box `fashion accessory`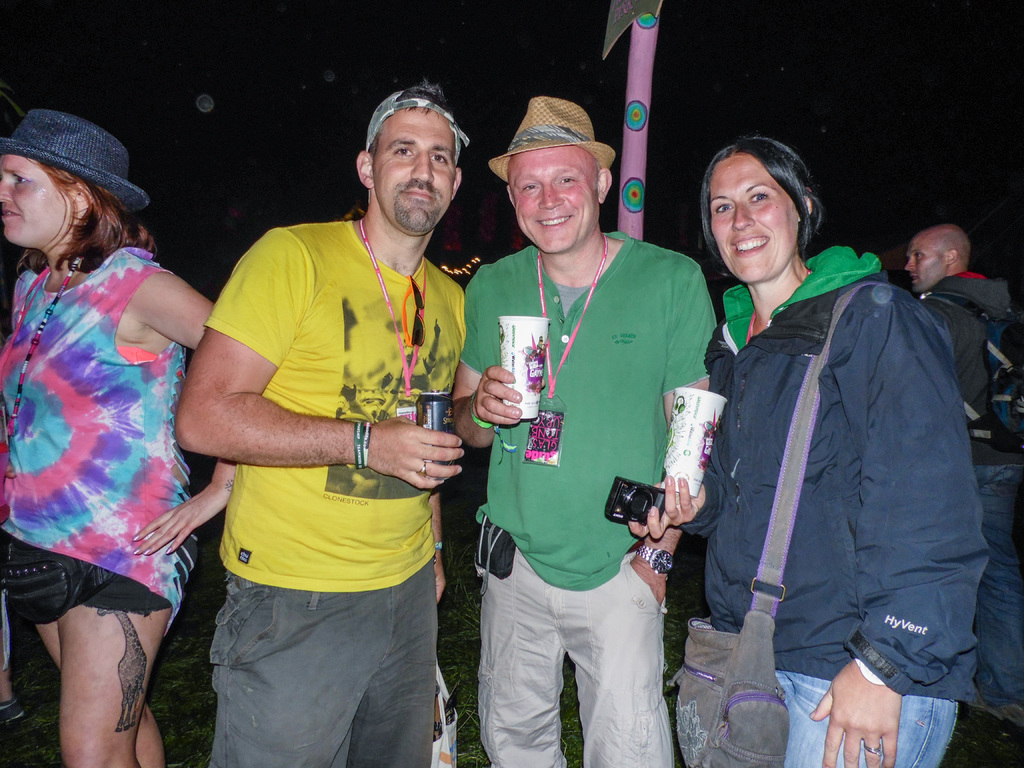
{"left": 637, "top": 544, "right": 670, "bottom": 581}
